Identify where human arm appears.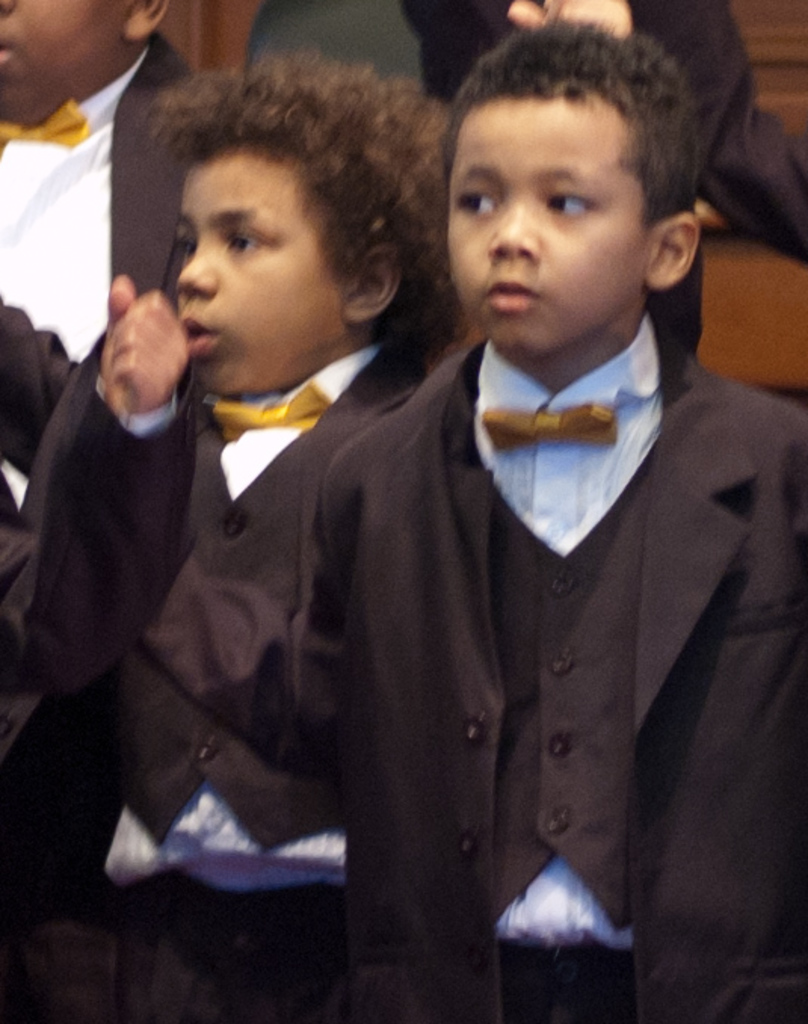
Appears at region(145, 470, 344, 769).
